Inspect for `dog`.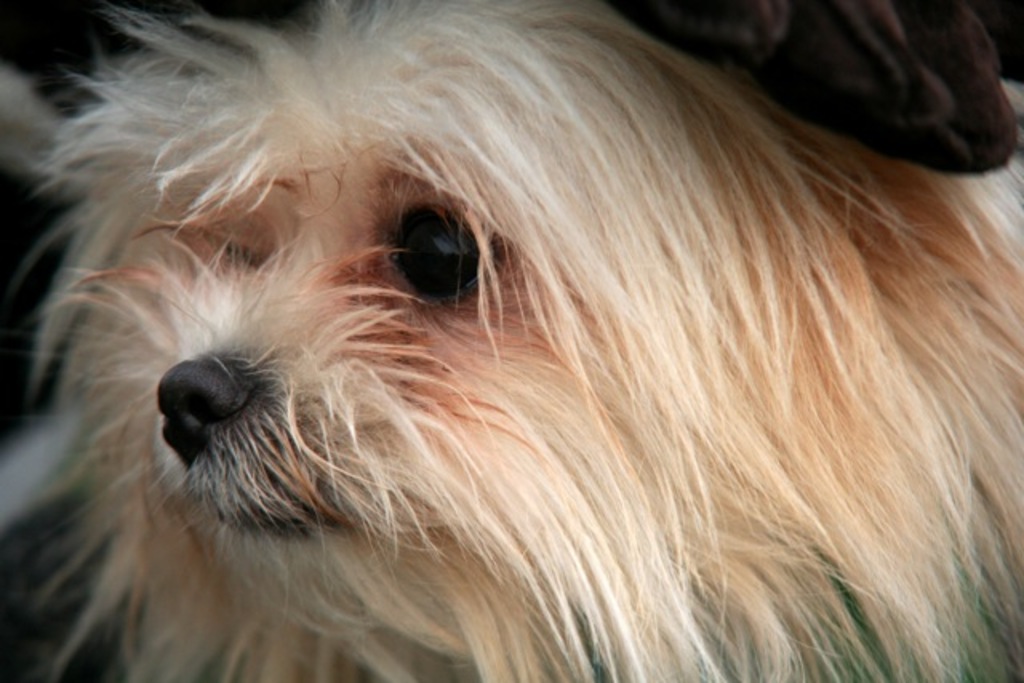
Inspection: bbox(2, 0, 1022, 681).
